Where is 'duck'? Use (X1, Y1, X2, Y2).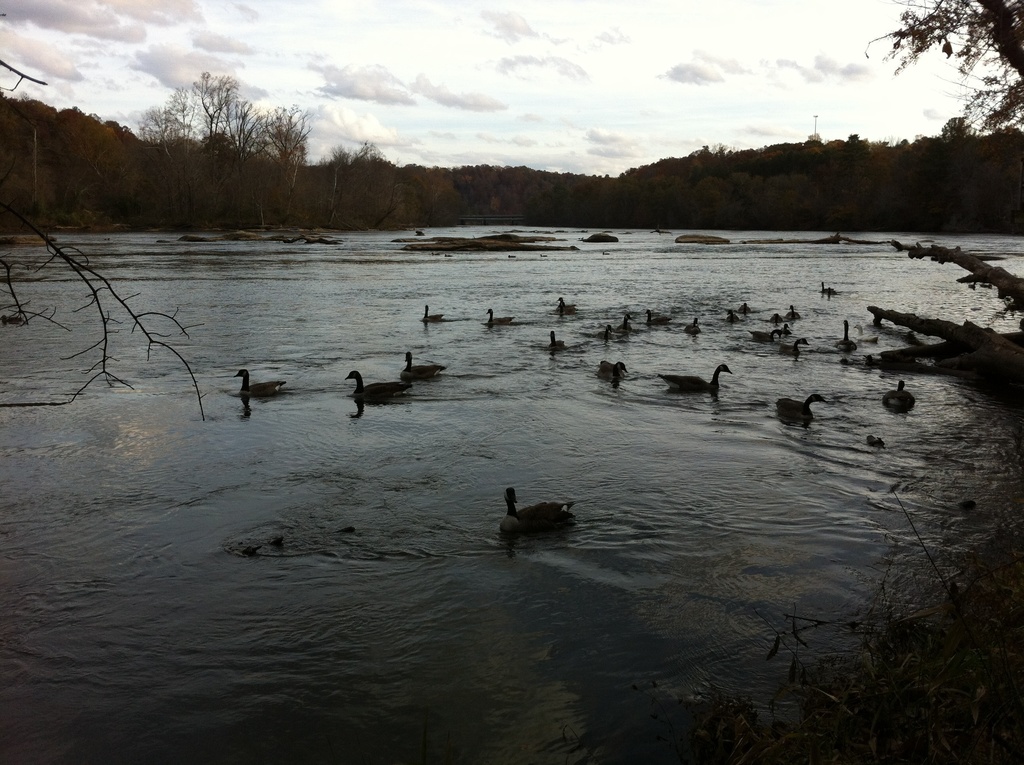
(689, 319, 702, 332).
